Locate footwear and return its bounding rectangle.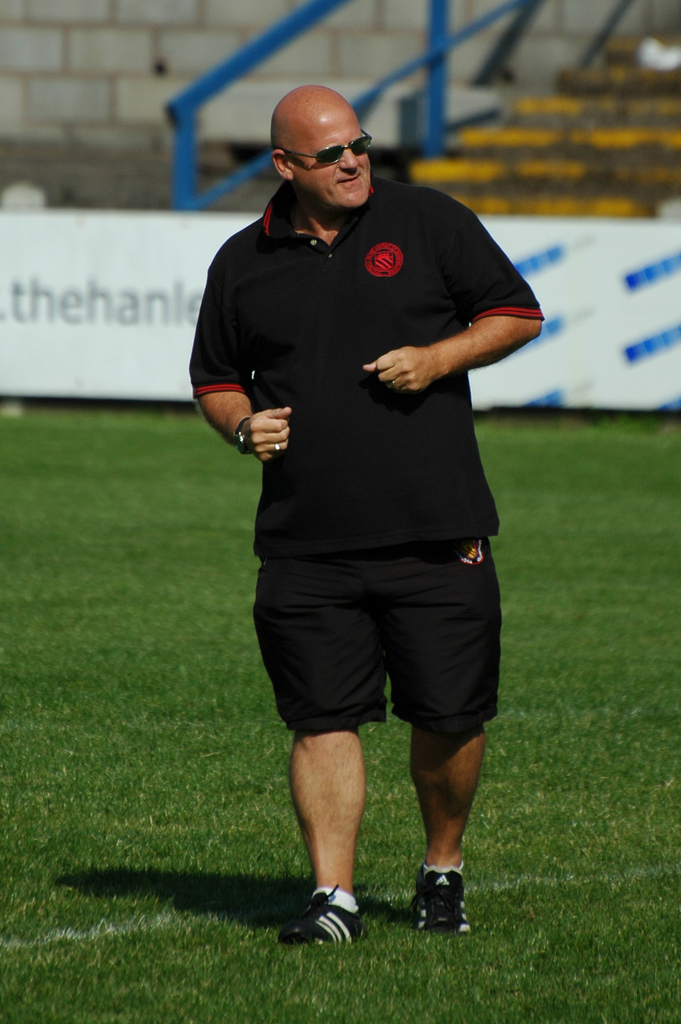
295 897 372 957.
